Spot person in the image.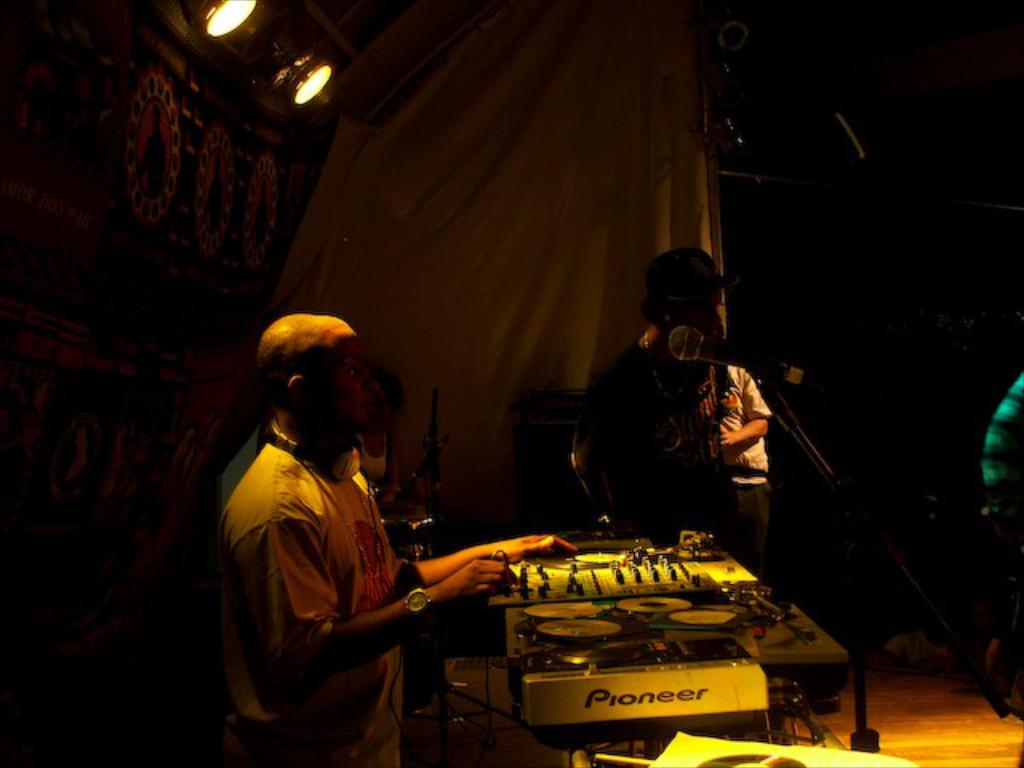
person found at 586:237:755:541.
